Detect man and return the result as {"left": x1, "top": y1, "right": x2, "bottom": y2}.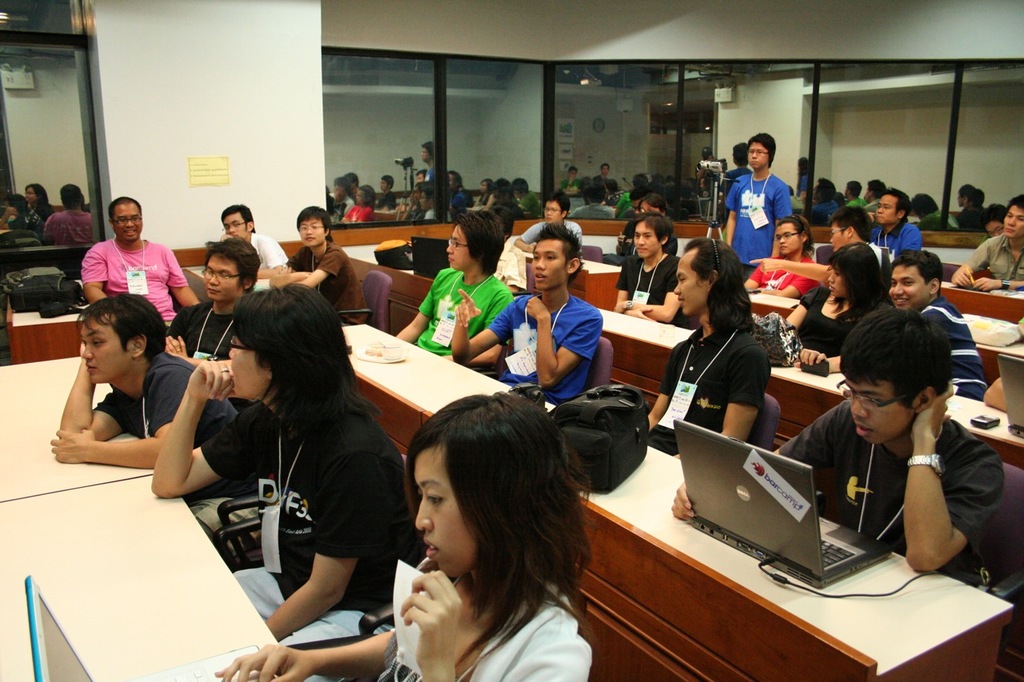
{"left": 869, "top": 188, "right": 924, "bottom": 263}.
